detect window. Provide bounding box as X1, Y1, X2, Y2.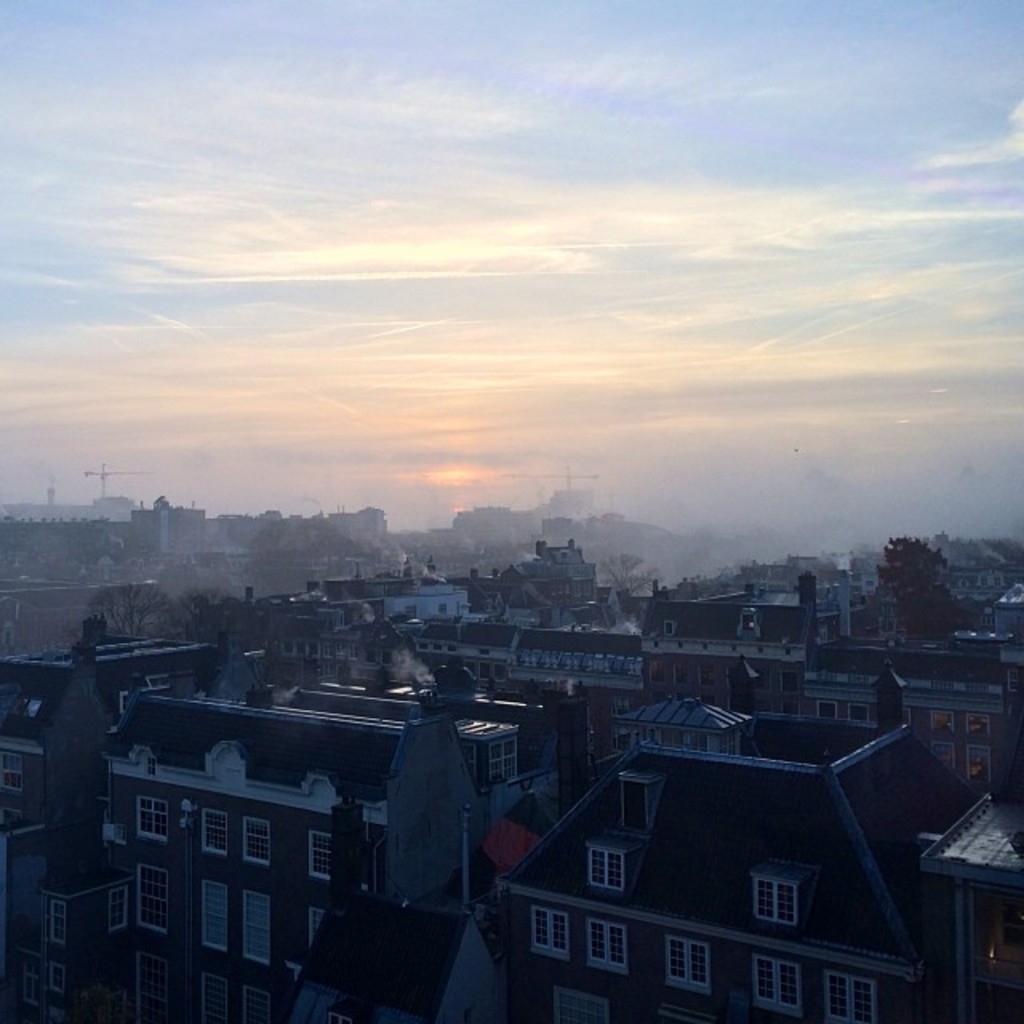
240, 986, 270, 1022.
